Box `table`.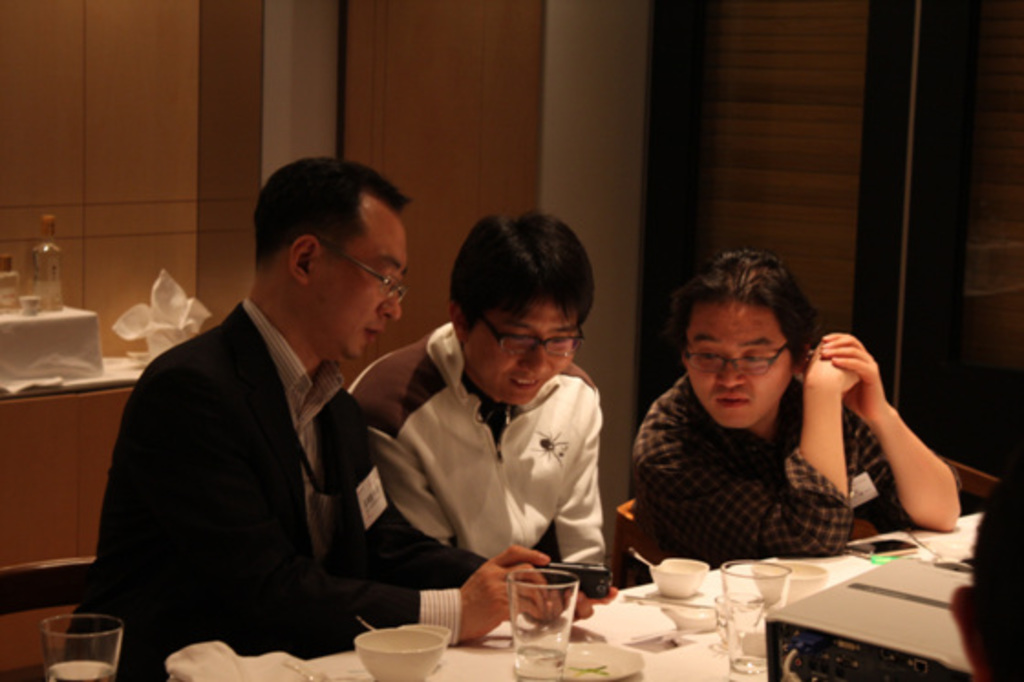
[300, 528, 1022, 680].
